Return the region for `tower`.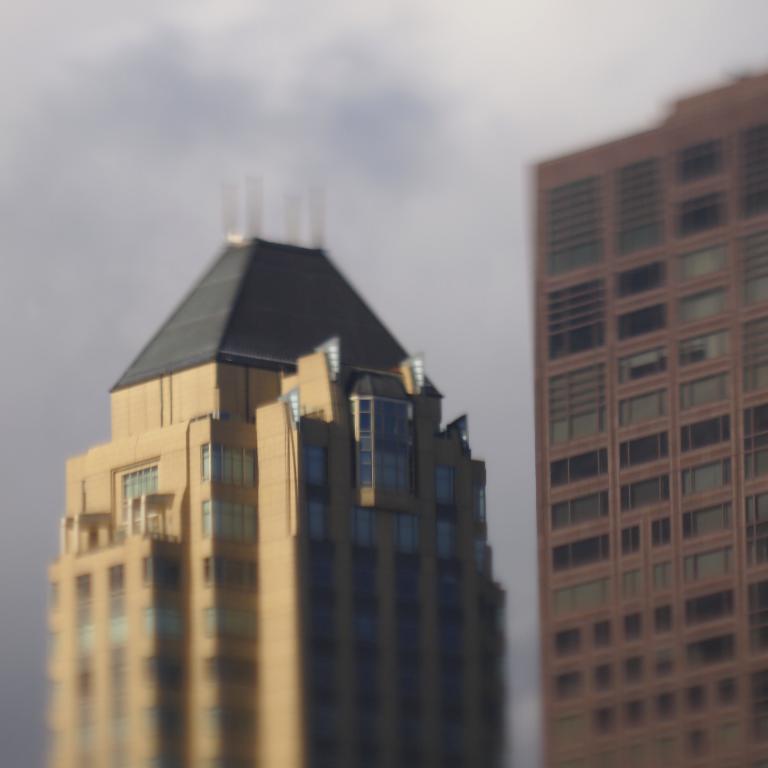
(x1=527, y1=72, x2=767, y2=767).
